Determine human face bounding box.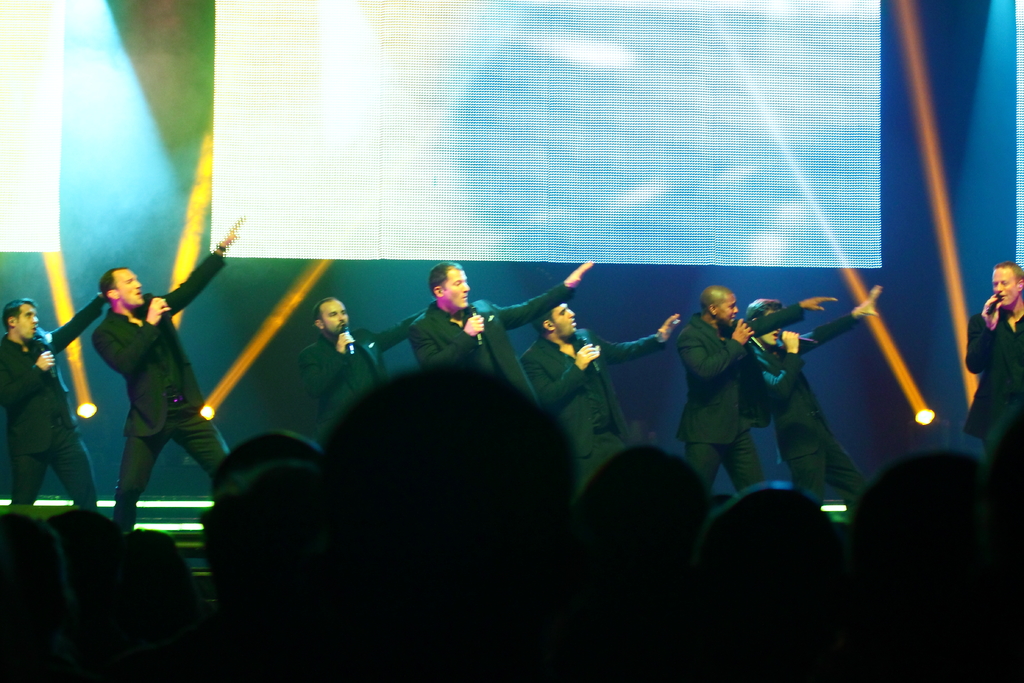
Determined: [left=442, top=269, right=469, bottom=304].
